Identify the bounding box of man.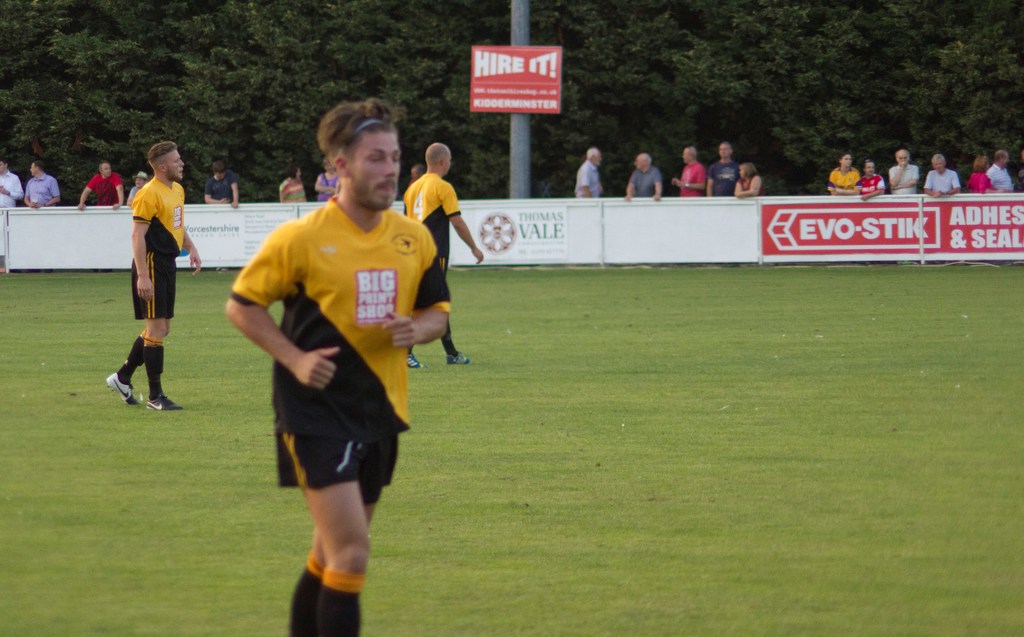
box(826, 153, 861, 196).
